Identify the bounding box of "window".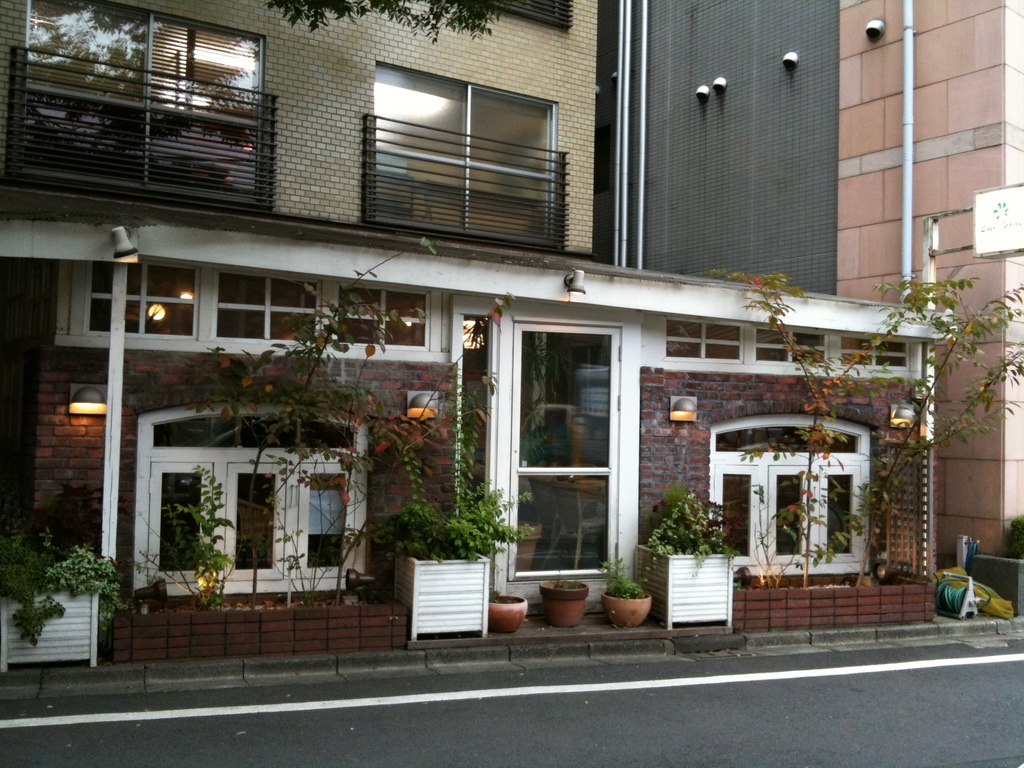
[x1=297, y1=465, x2=351, y2=573].
